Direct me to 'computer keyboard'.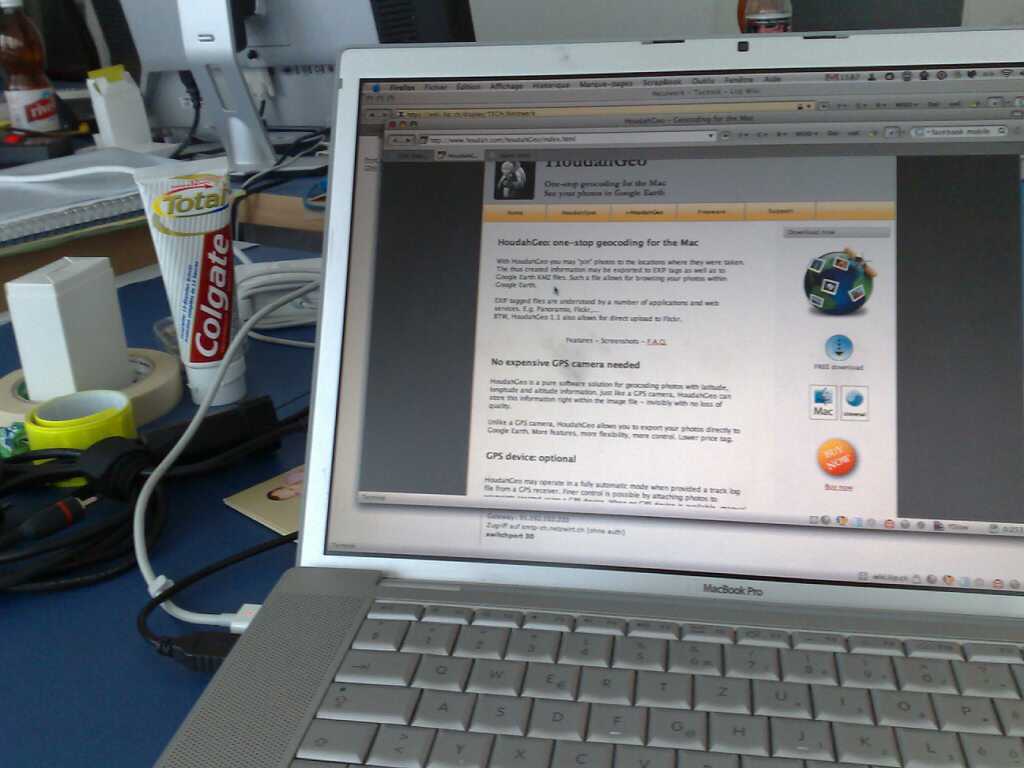
Direction: rect(285, 599, 1023, 767).
